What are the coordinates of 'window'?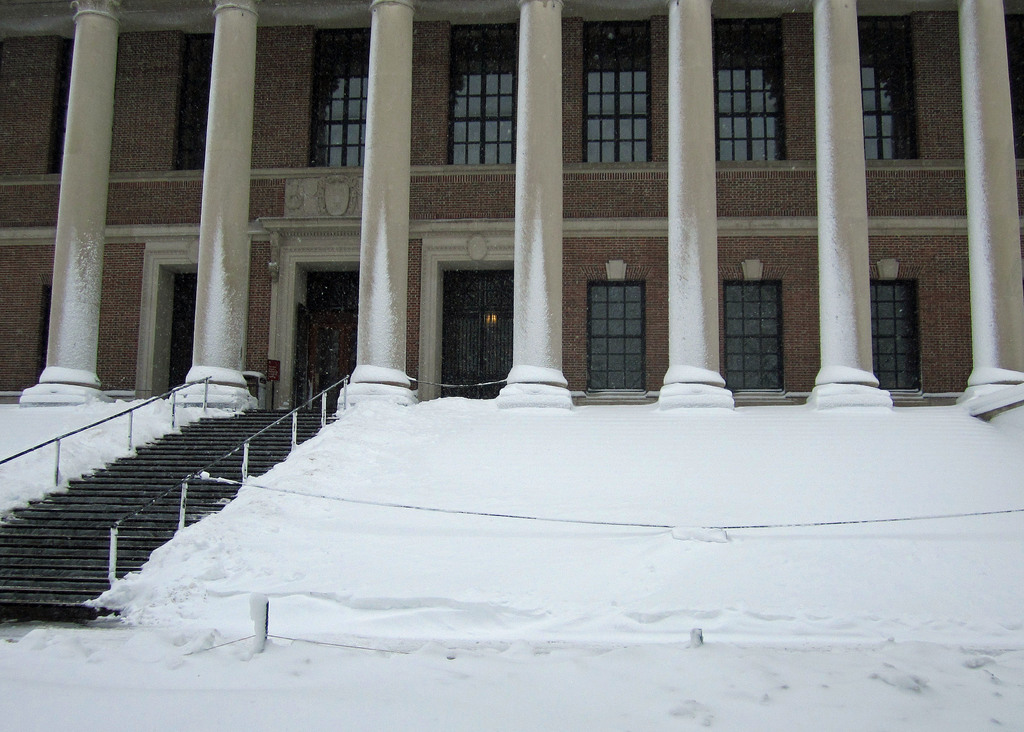
bbox=(876, 281, 920, 391).
